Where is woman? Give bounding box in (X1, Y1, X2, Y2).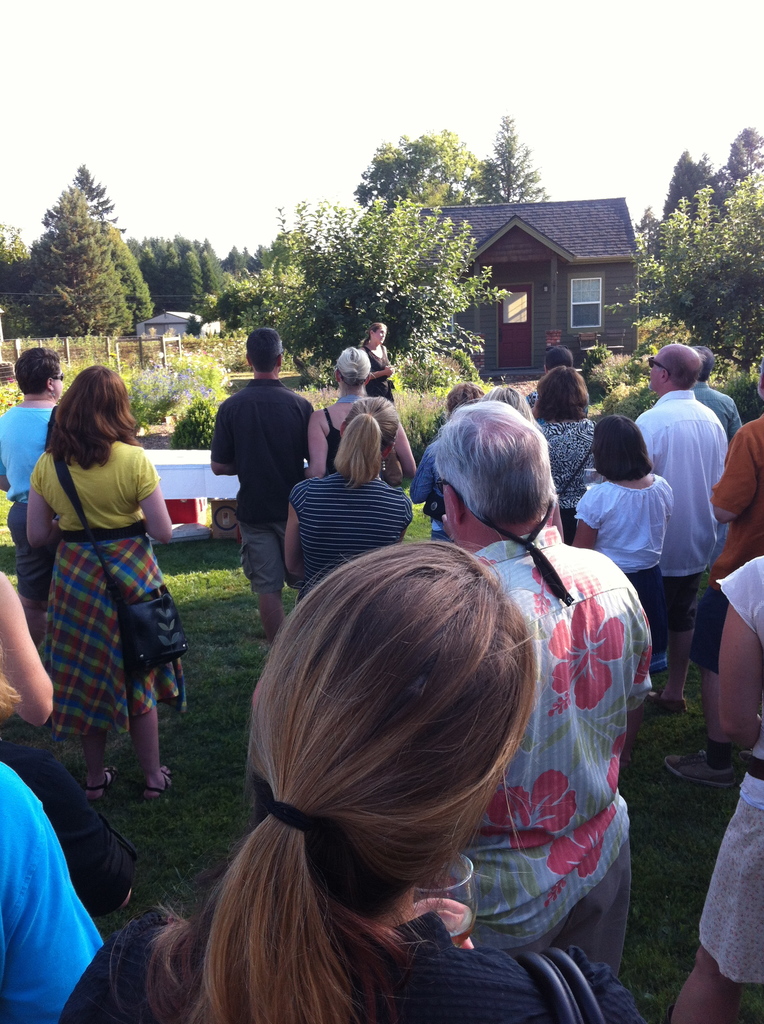
(275, 394, 417, 599).
